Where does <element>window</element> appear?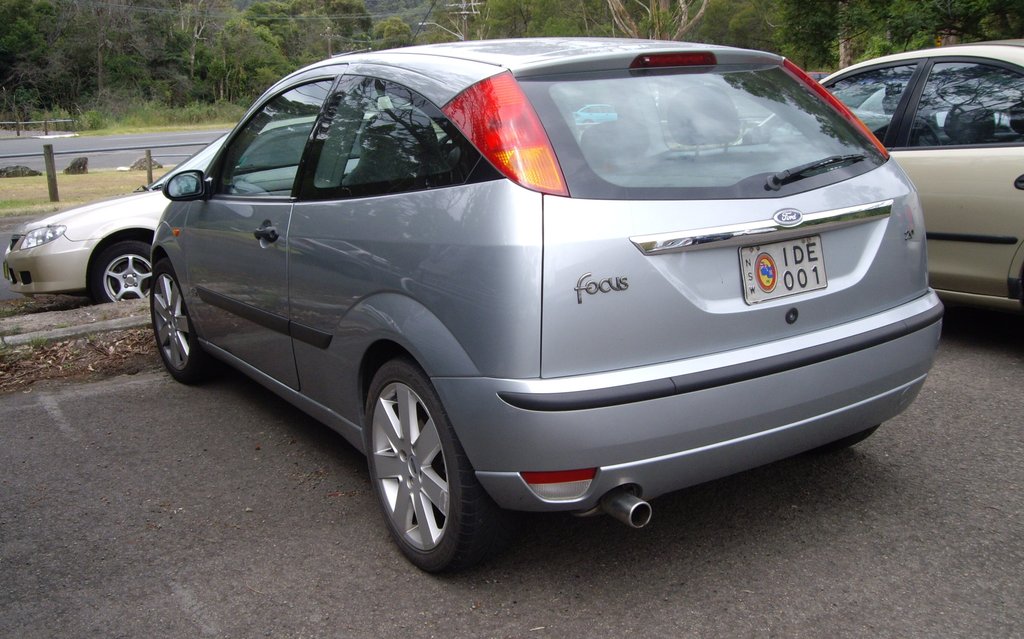
Appears at <bbox>815, 60, 909, 149</bbox>.
